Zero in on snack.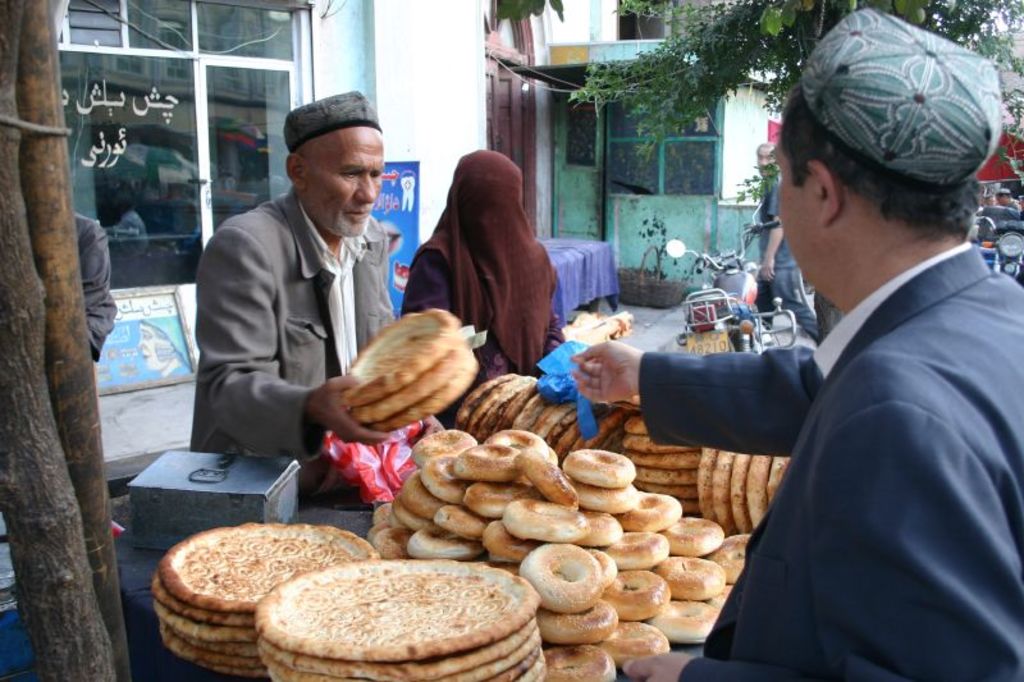
Zeroed in: region(589, 550, 618, 587).
